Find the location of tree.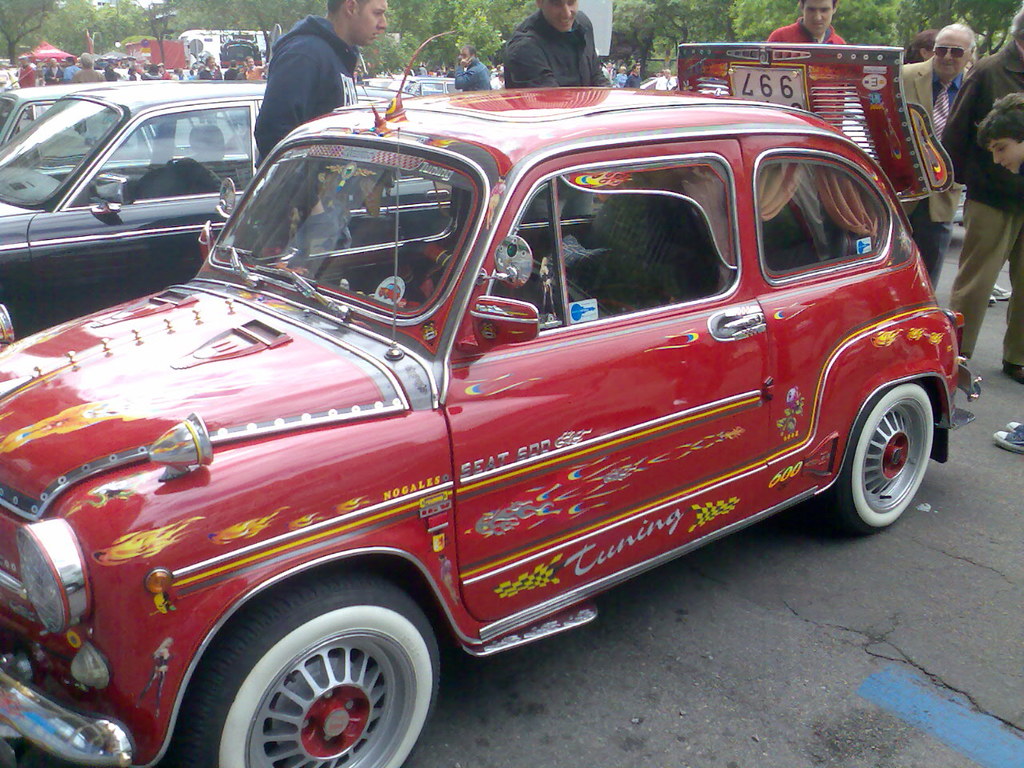
Location: bbox(671, 0, 743, 43).
